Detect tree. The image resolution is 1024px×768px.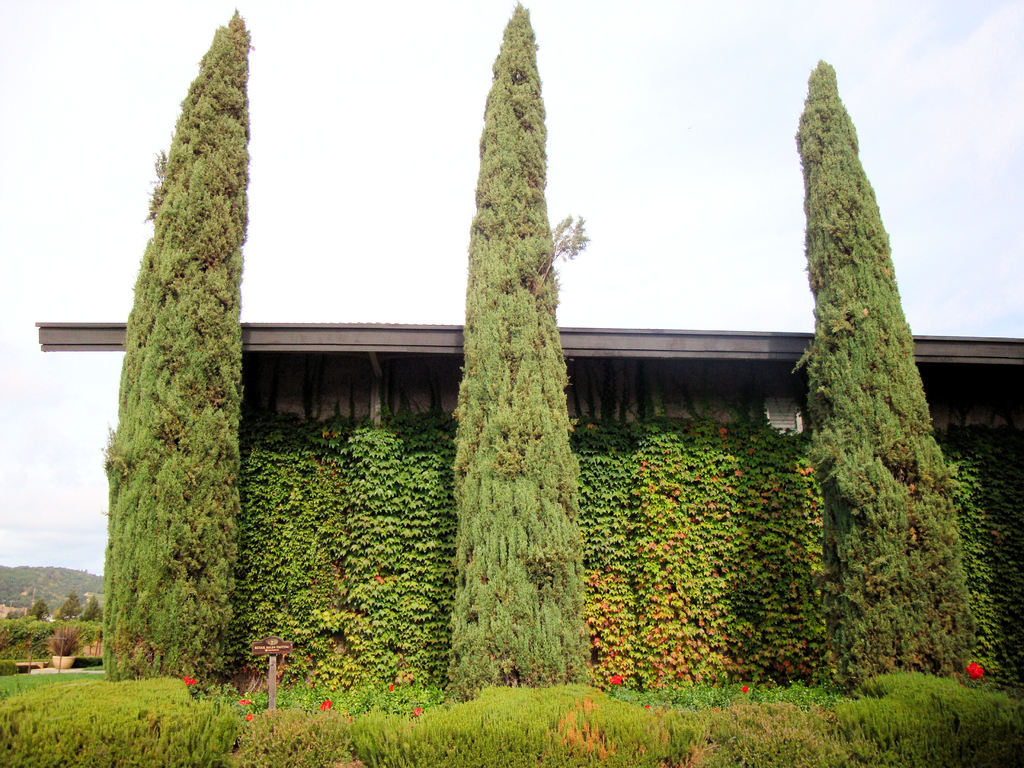
<box>460,10,598,687</box>.
